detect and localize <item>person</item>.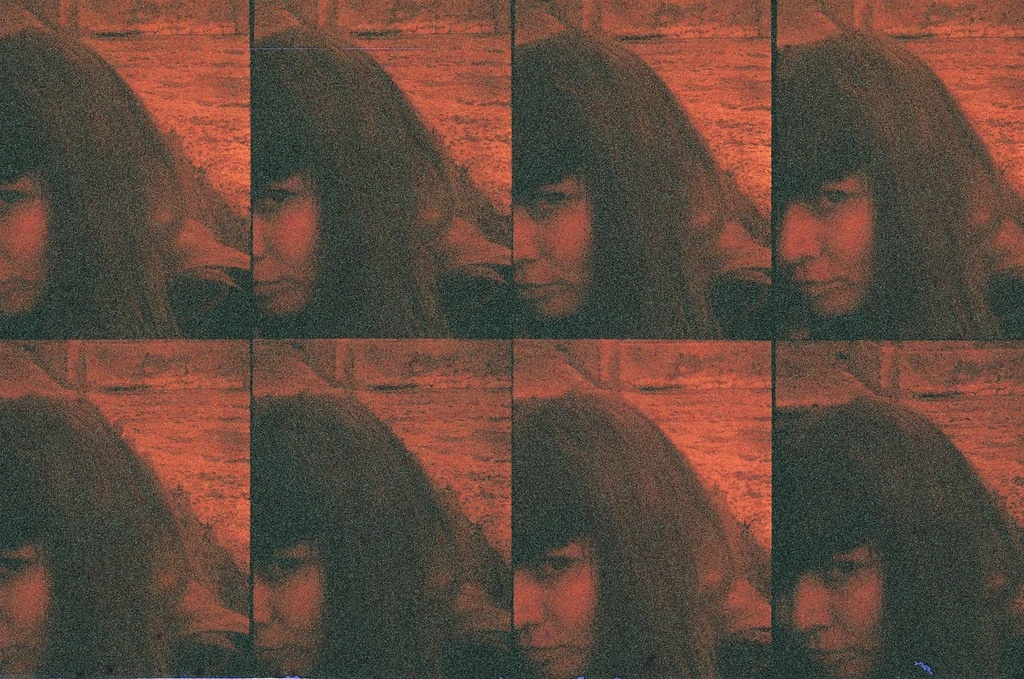
Localized at [x1=771, y1=397, x2=1023, y2=678].
